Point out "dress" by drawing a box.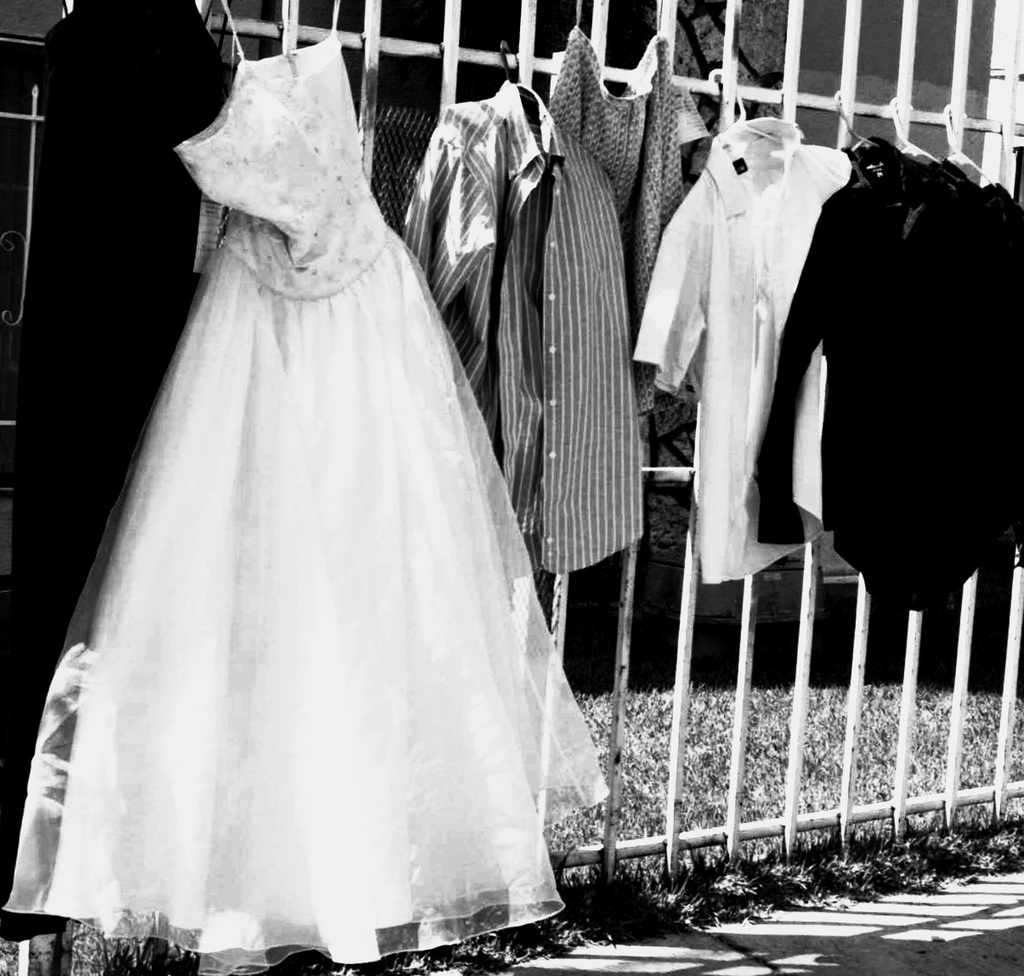
region(0, 3, 618, 962).
